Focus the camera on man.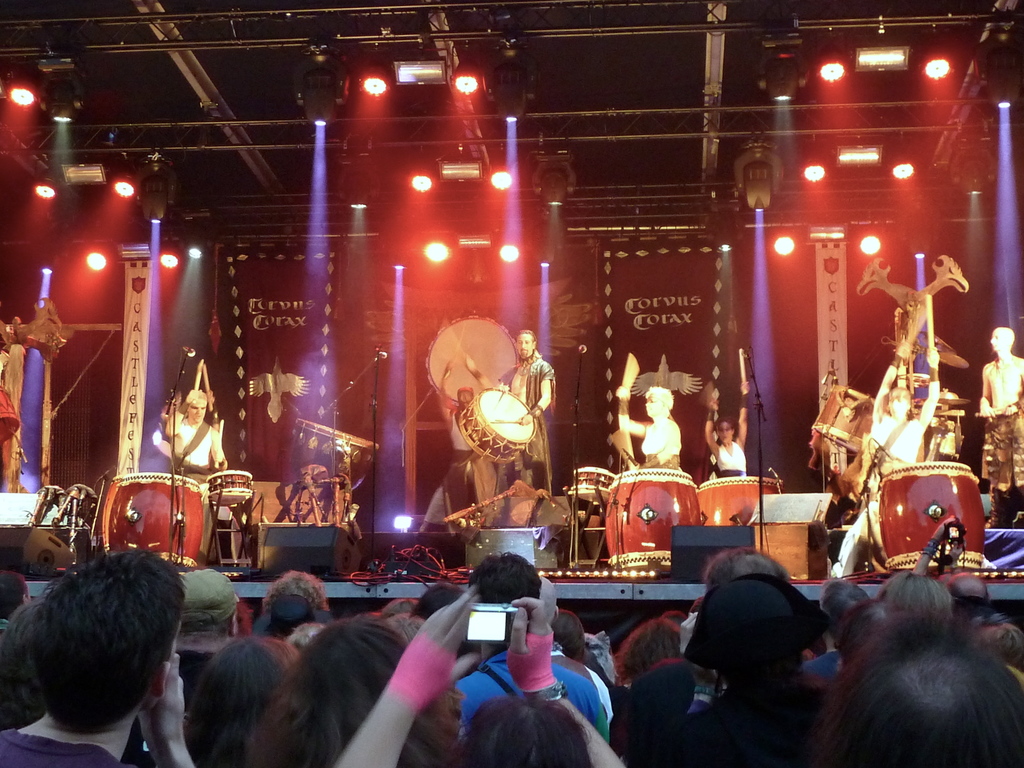
Focus region: 160, 389, 230, 534.
